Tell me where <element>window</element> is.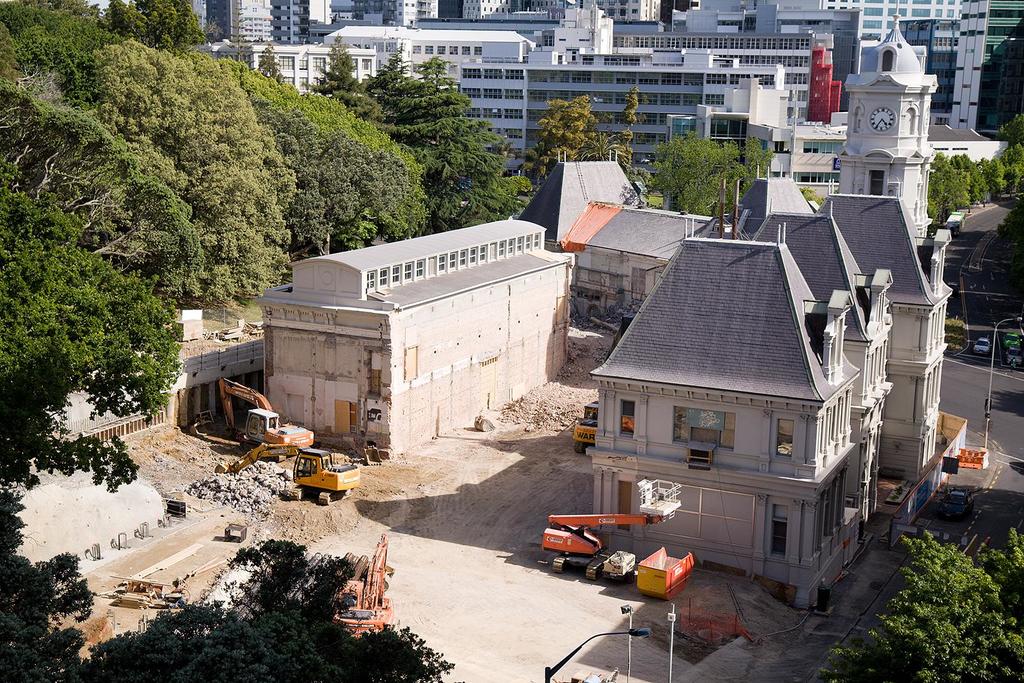
<element>window</element> is at [left=804, top=138, right=842, bottom=155].
